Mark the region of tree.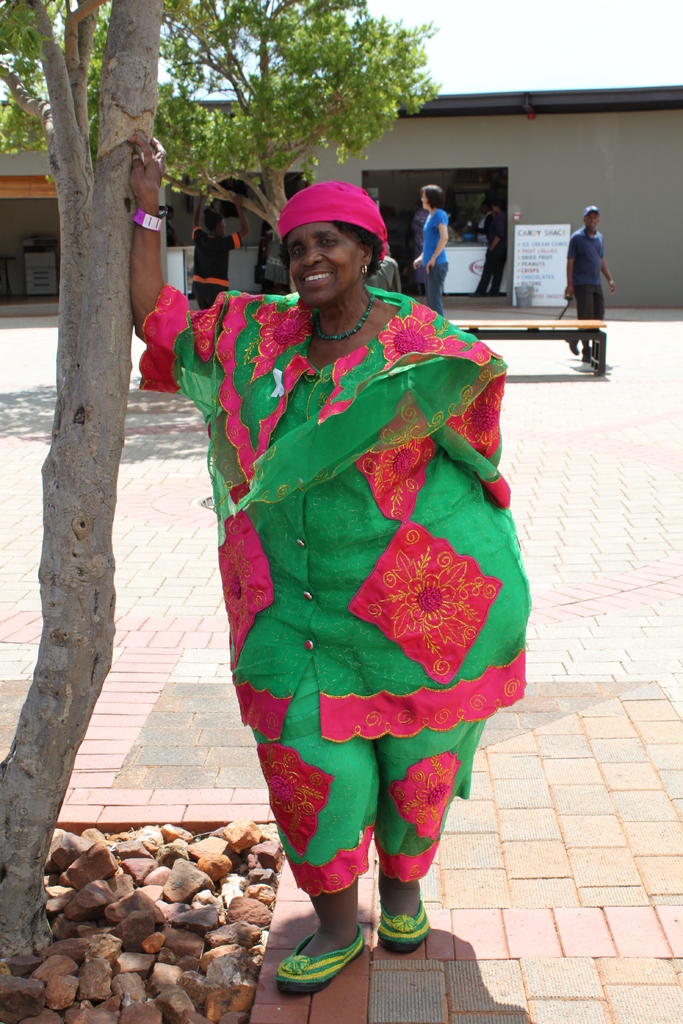
Region: locate(1, 0, 448, 294).
